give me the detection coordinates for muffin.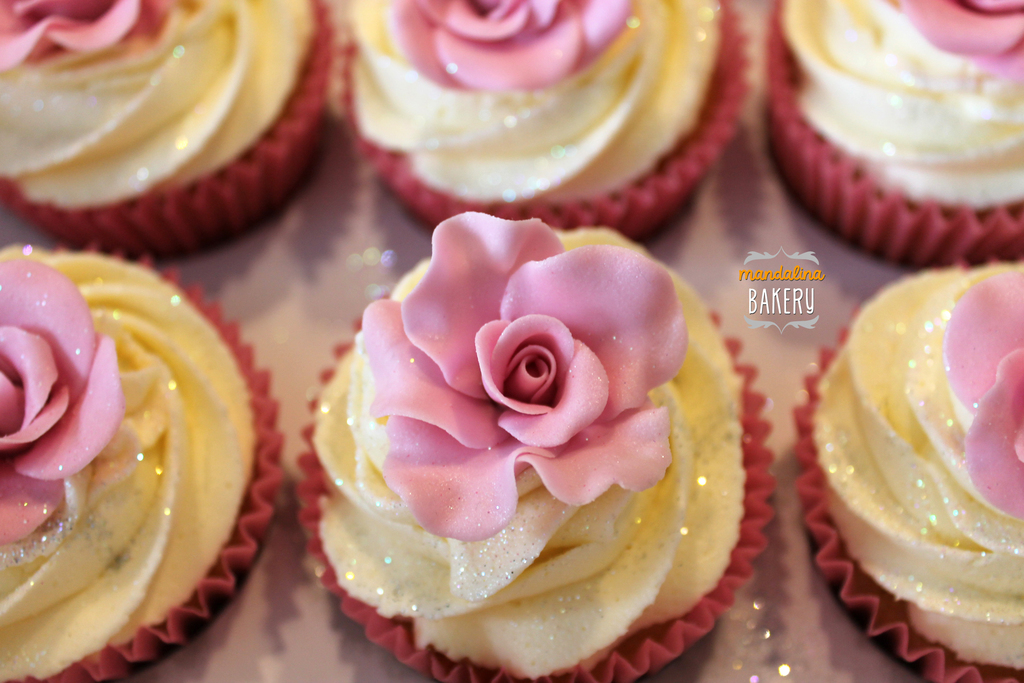
bbox=[325, 0, 751, 241].
